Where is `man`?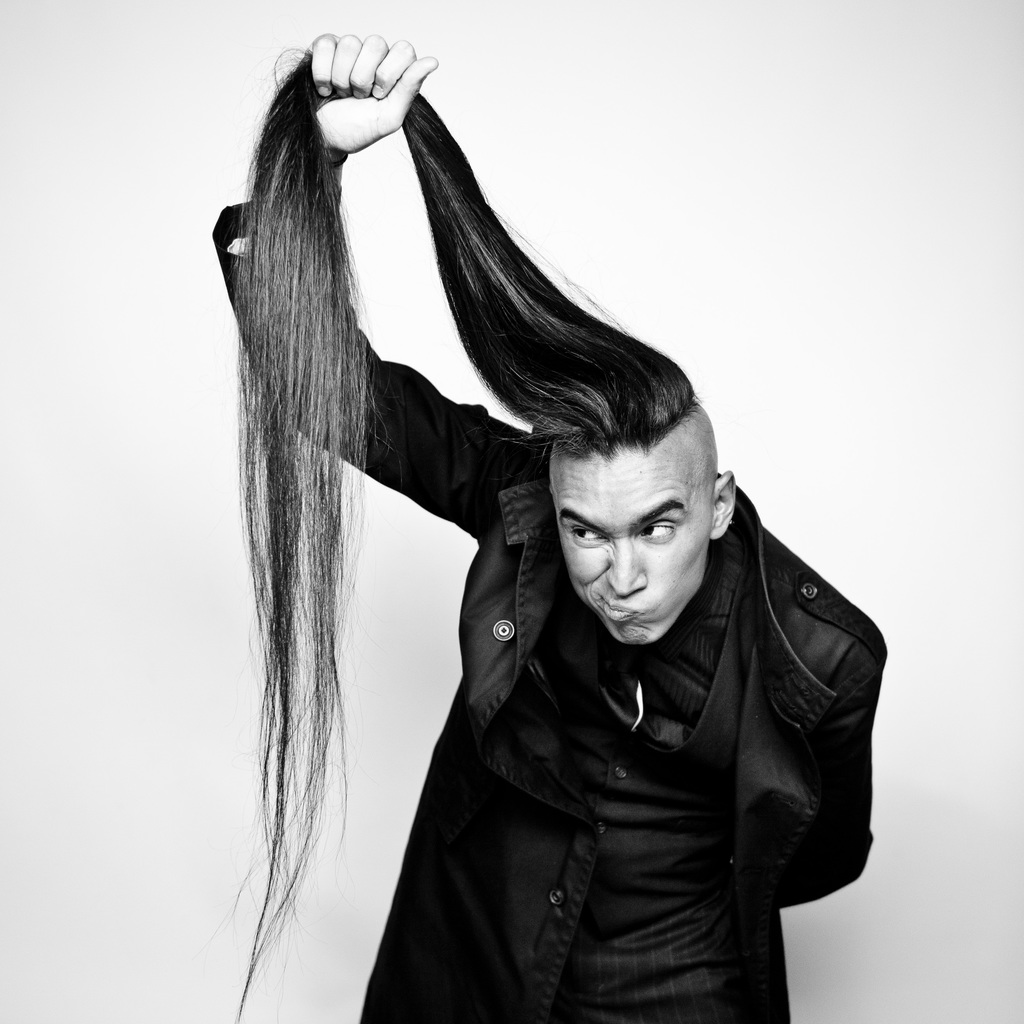
(199,25,894,1023).
